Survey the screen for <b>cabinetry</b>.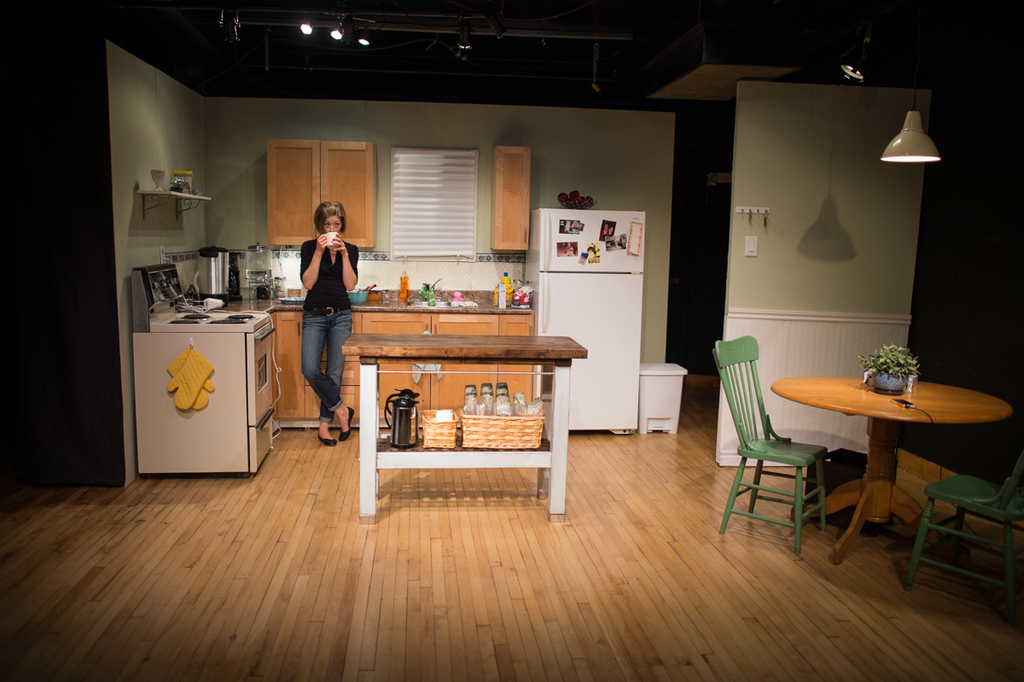
Survey found: x1=492 y1=152 x2=534 y2=253.
